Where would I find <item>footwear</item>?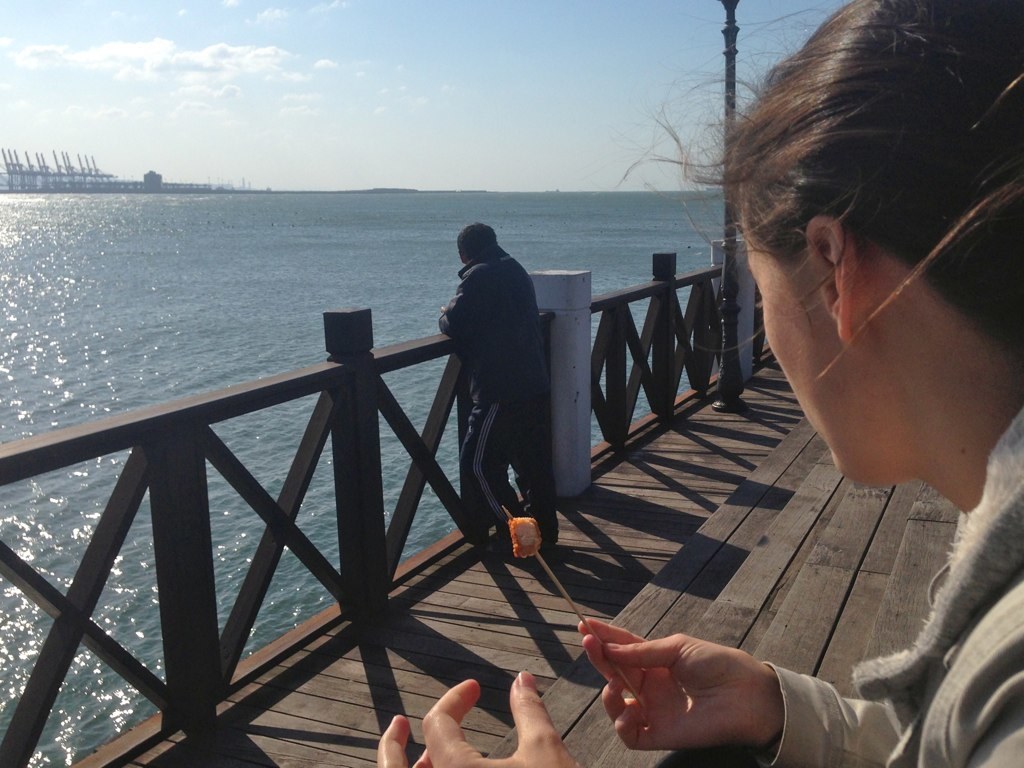
At left=530, top=494, right=566, bottom=555.
